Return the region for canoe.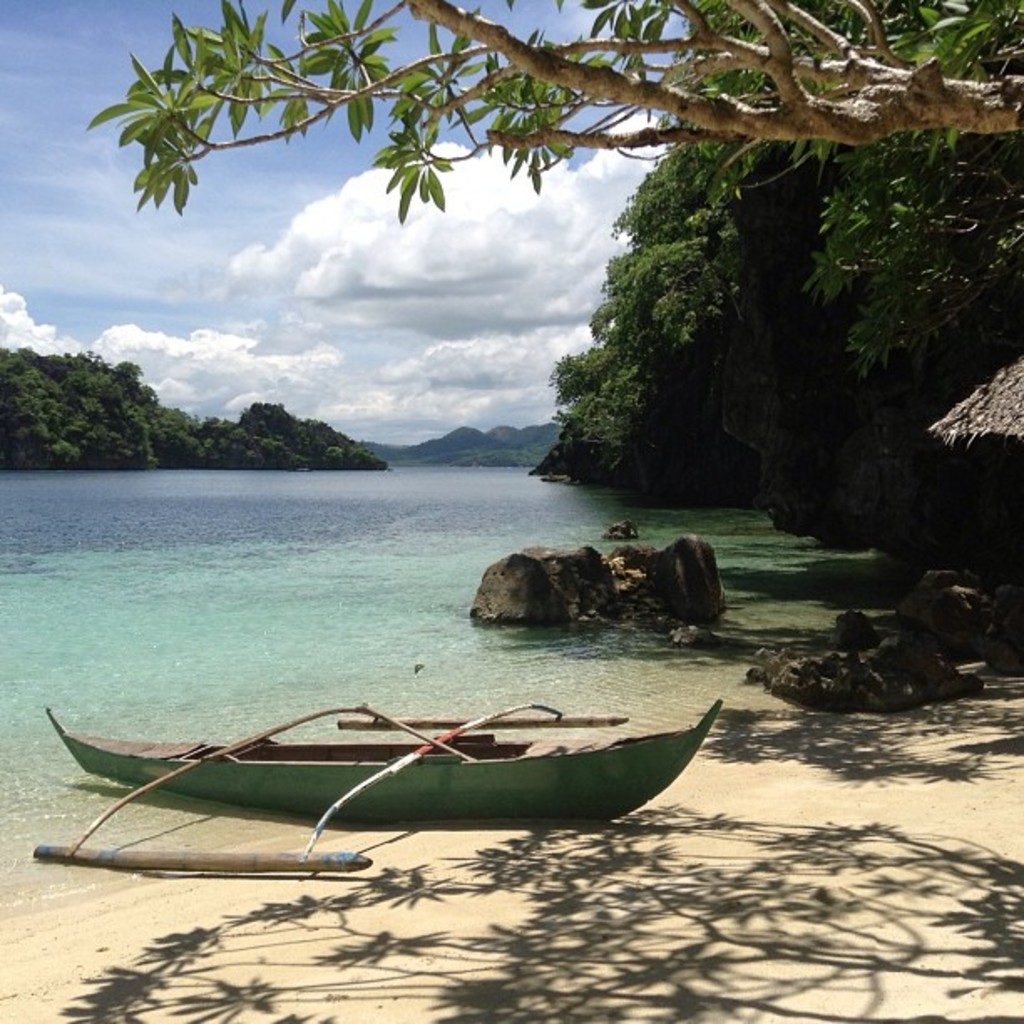
{"left": 72, "top": 694, "right": 753, "bottom": 870}.
